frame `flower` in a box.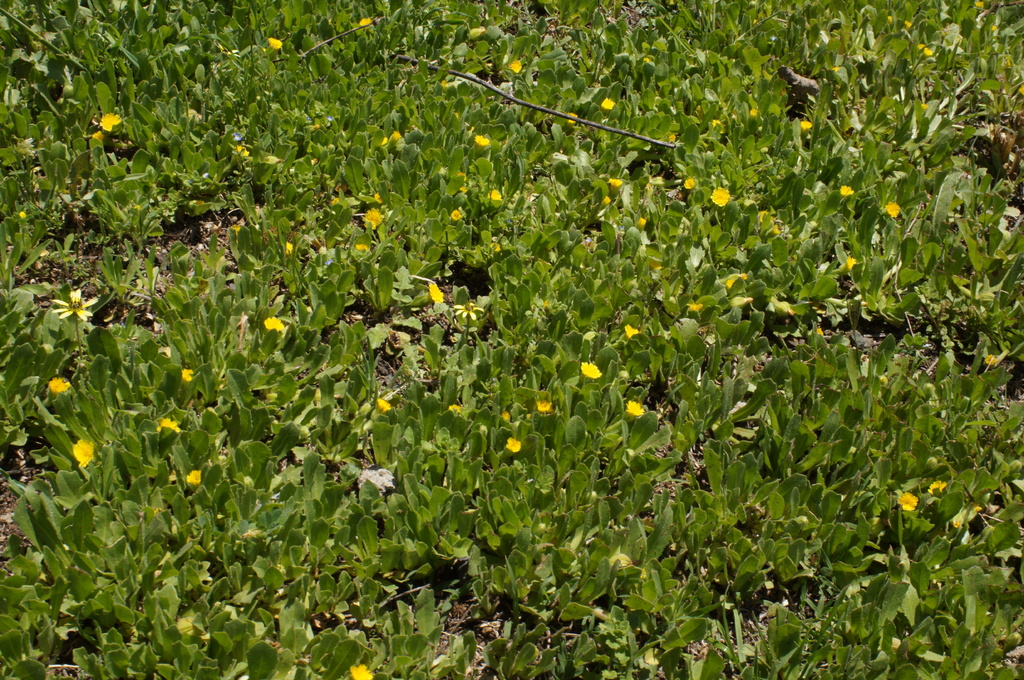
[x1=351, y1=665, x2=369, y2=679].
